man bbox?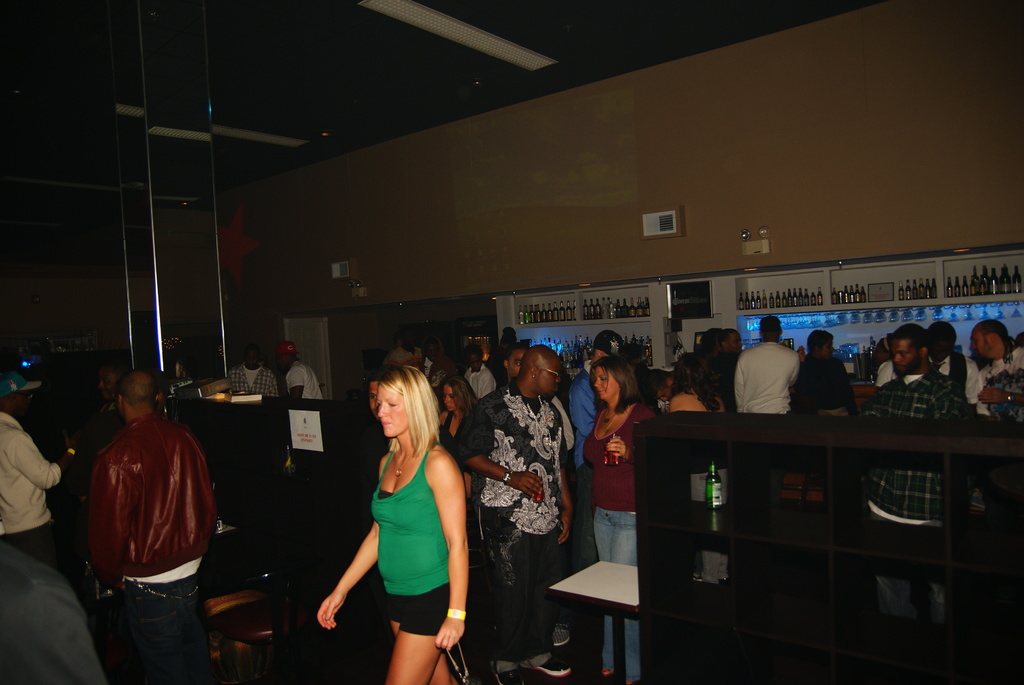
box=[274, 342, 326, 398]
